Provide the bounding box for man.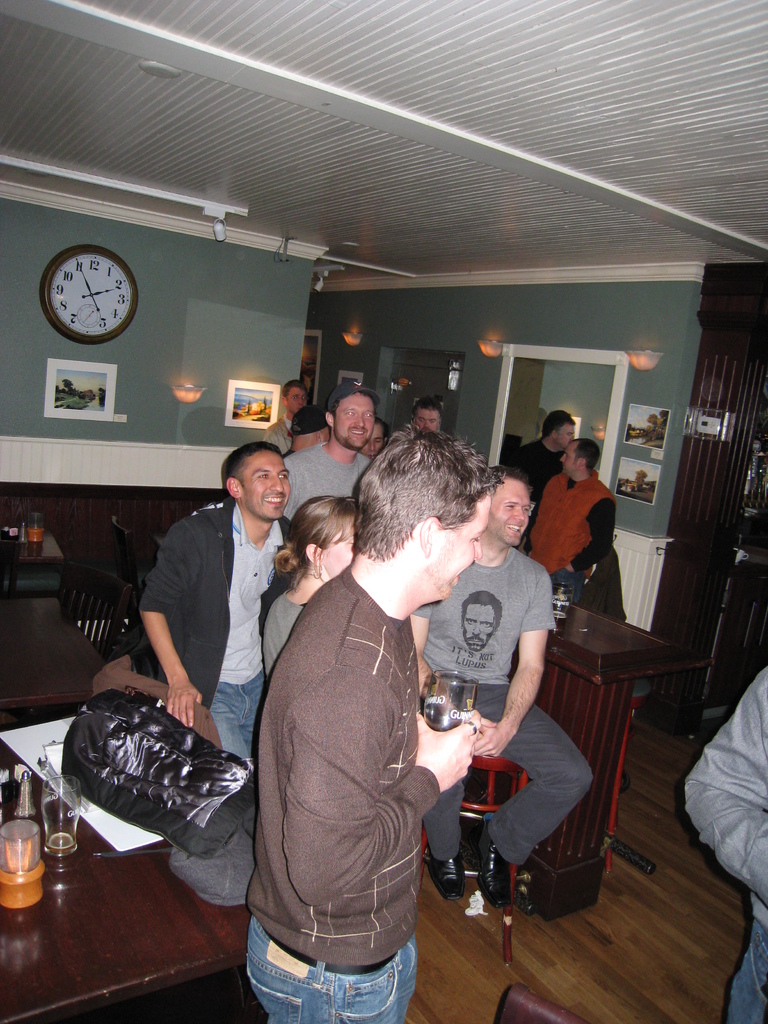
[234, 428, 483, 1023].
